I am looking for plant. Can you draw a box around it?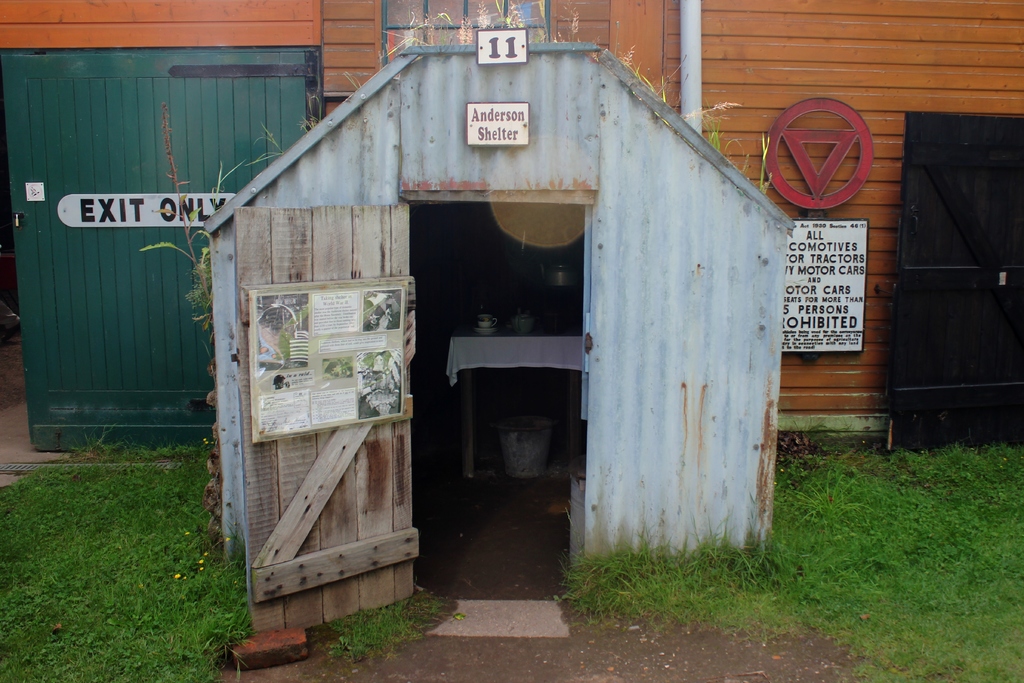
Sure, the bounding box is {"left": 314, "top": 580, "right": 452, "bottom": 658}.
